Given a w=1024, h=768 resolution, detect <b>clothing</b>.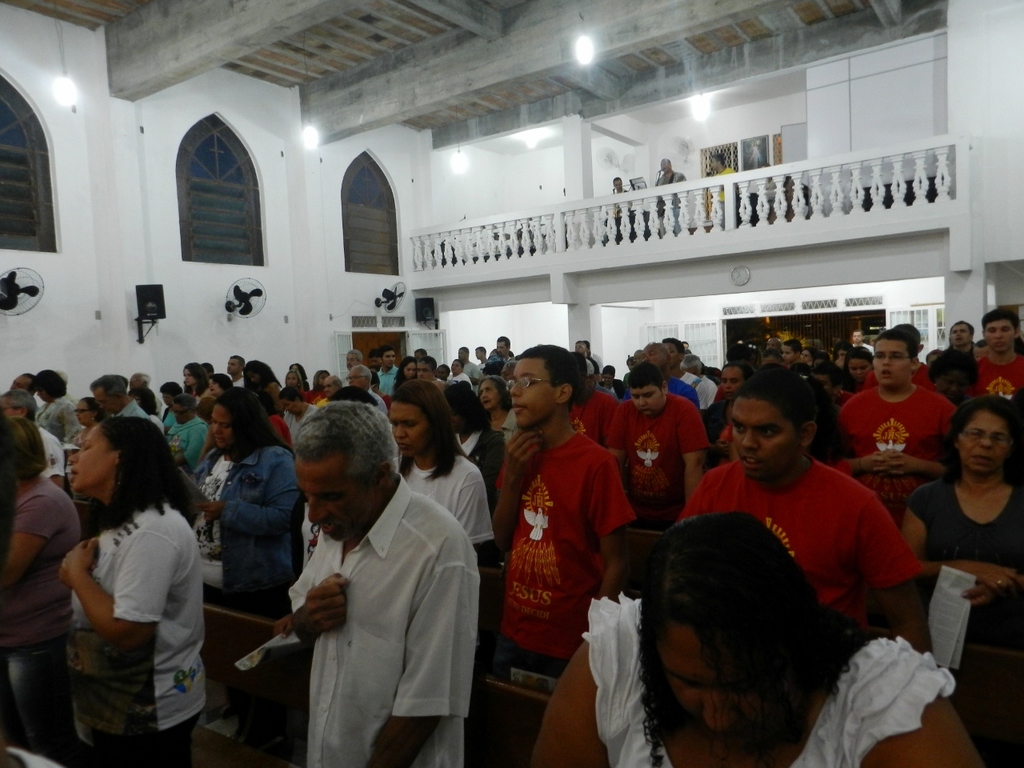
[x1=588, y1=595, x2=952, y2=766].
